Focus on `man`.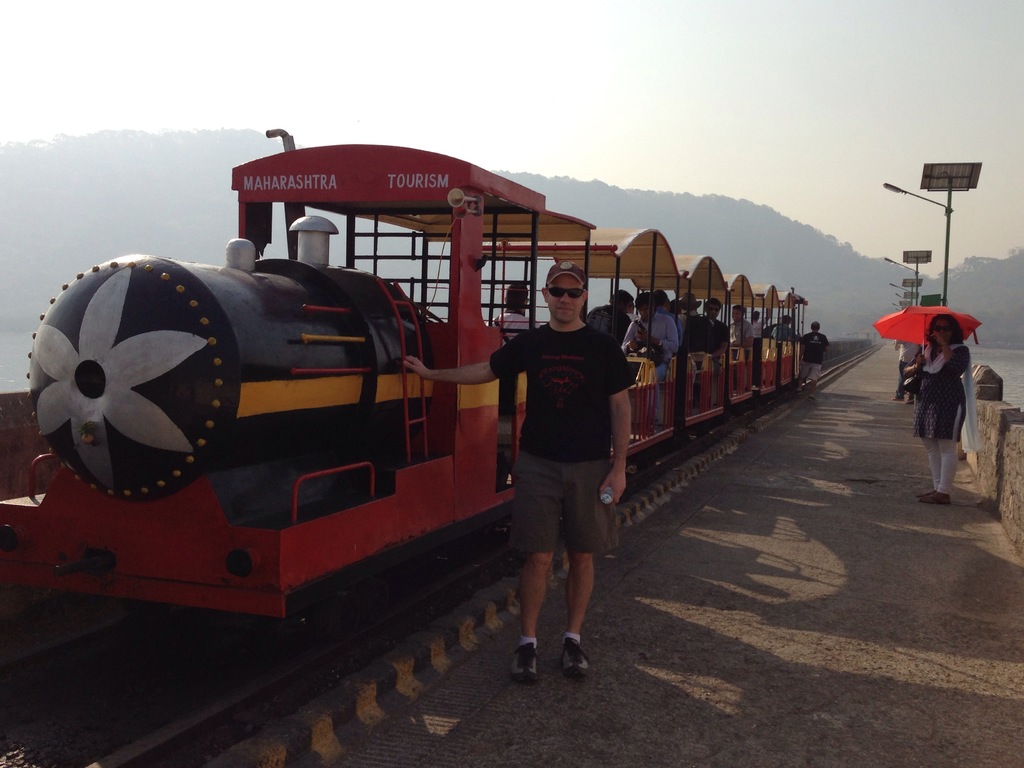
Focused at bbox(622, 295, 676, 428).
